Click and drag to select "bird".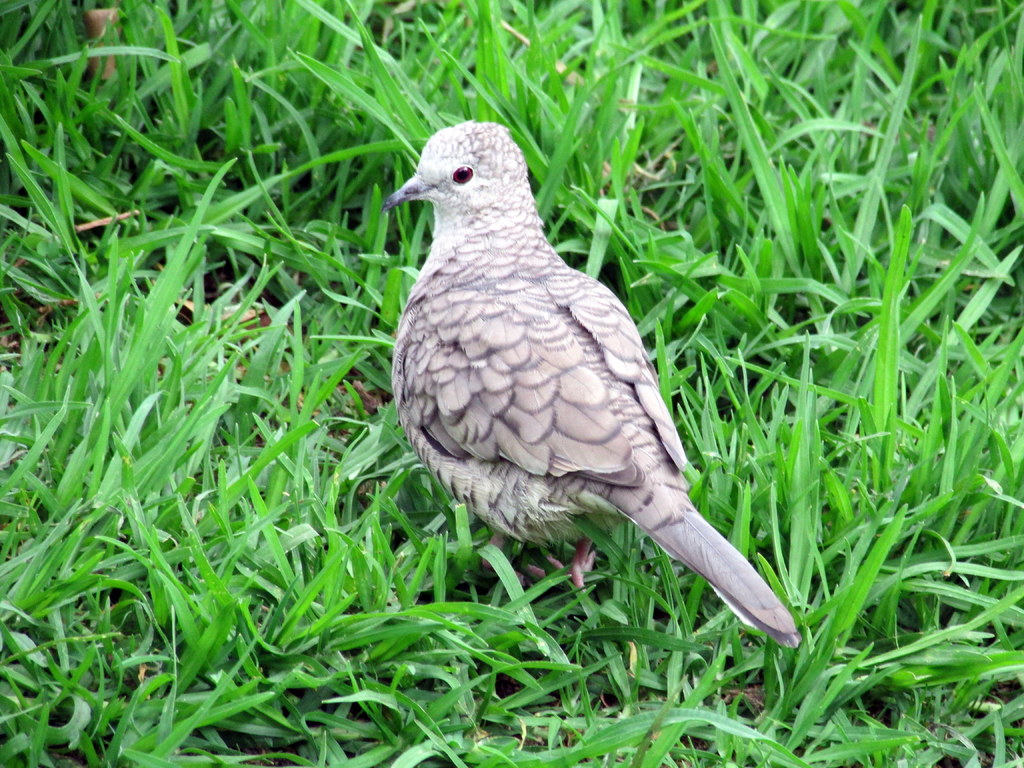
Selection: box(380, 131, 786, 627).
